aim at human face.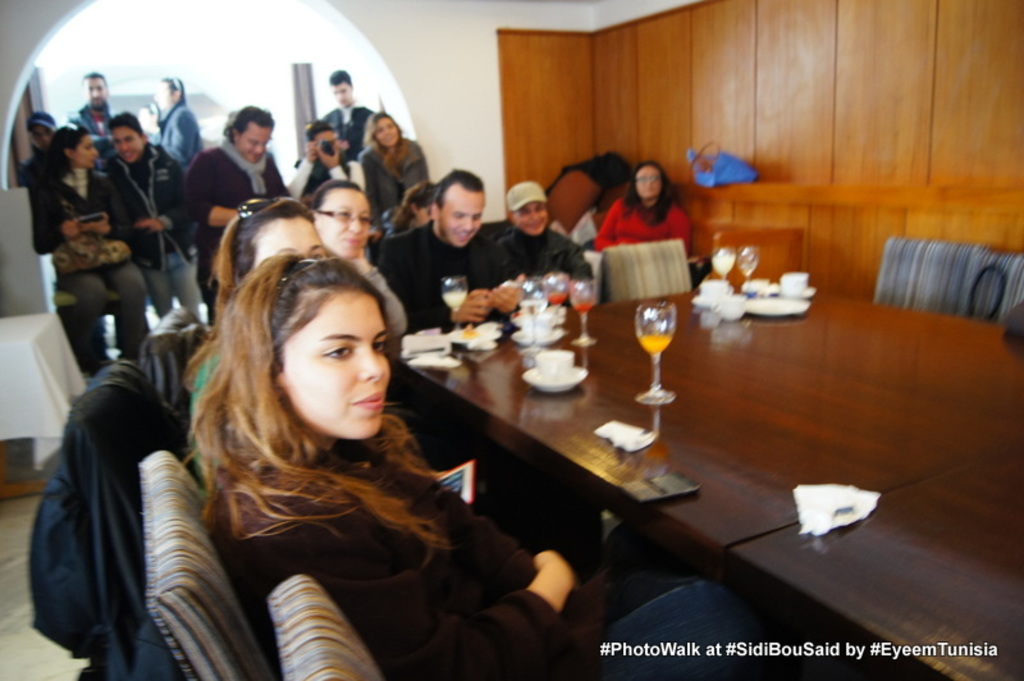
Aimed at [x1=155, y1=79, x2=175, y2=109].
